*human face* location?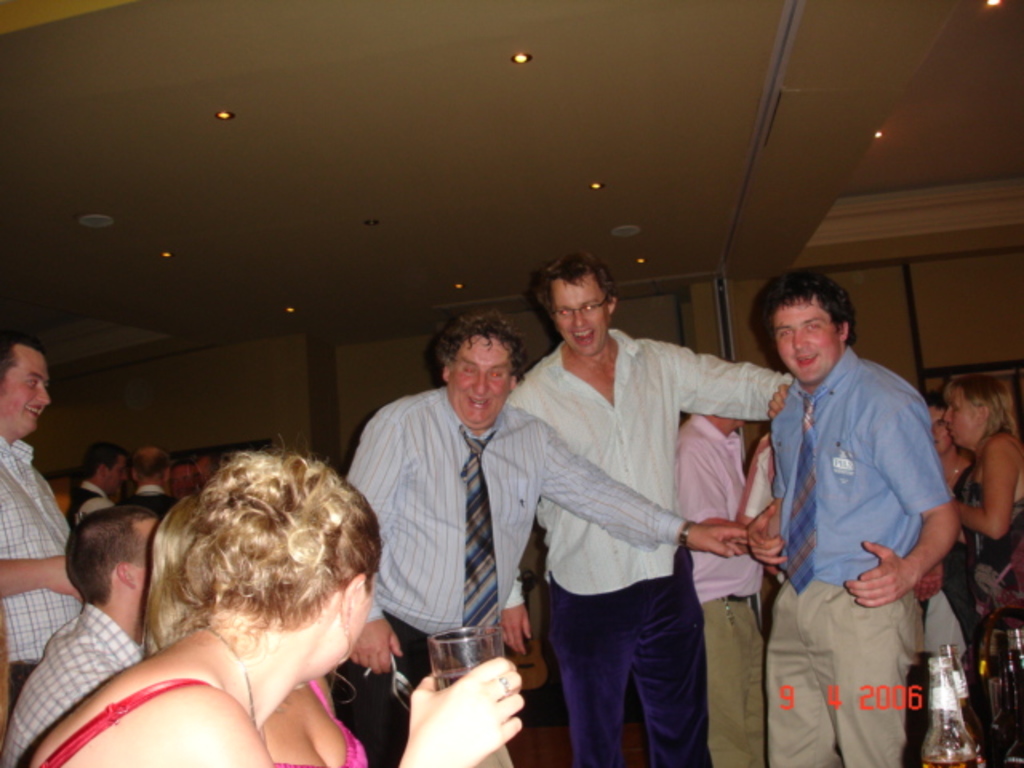
106:454:128:491
